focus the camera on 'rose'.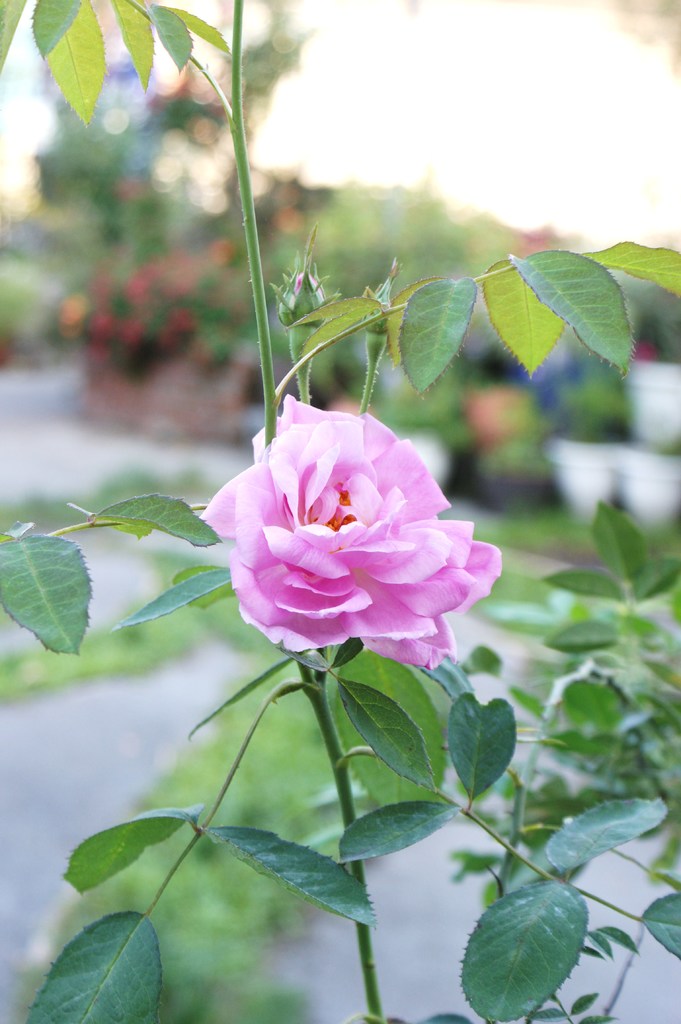
Focus region: <region>199, 391, 510, 673</region>.
